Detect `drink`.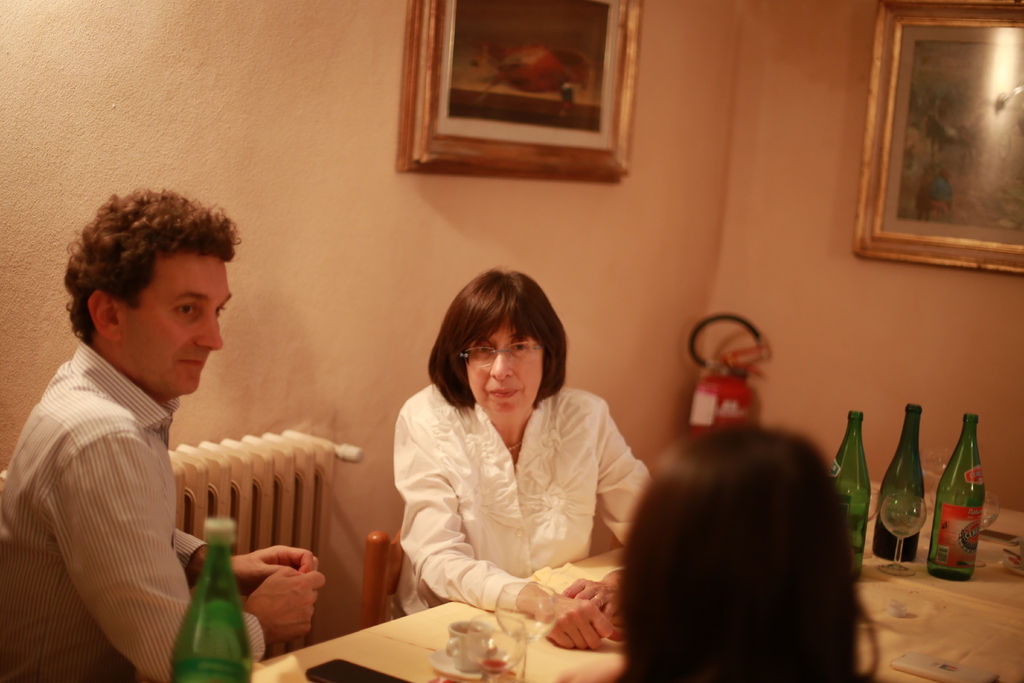
Detected at rect(871, 513, 916, 564).
